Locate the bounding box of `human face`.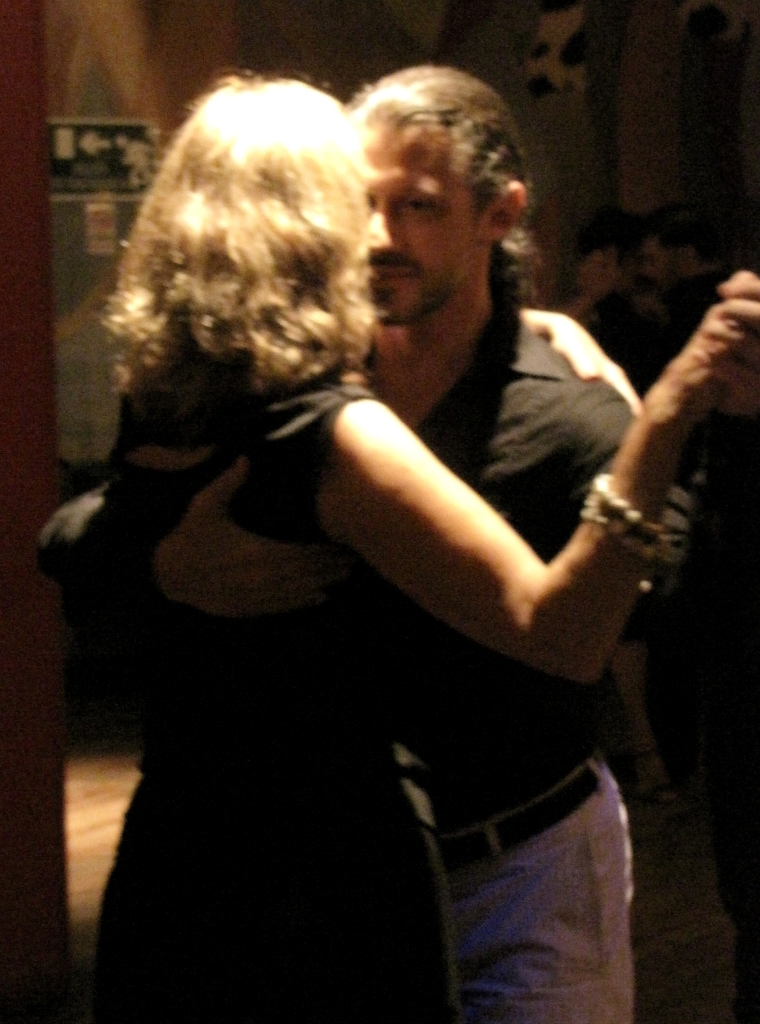
Bounding box: [x1=367, y1=111, x2=475, y2=321].
